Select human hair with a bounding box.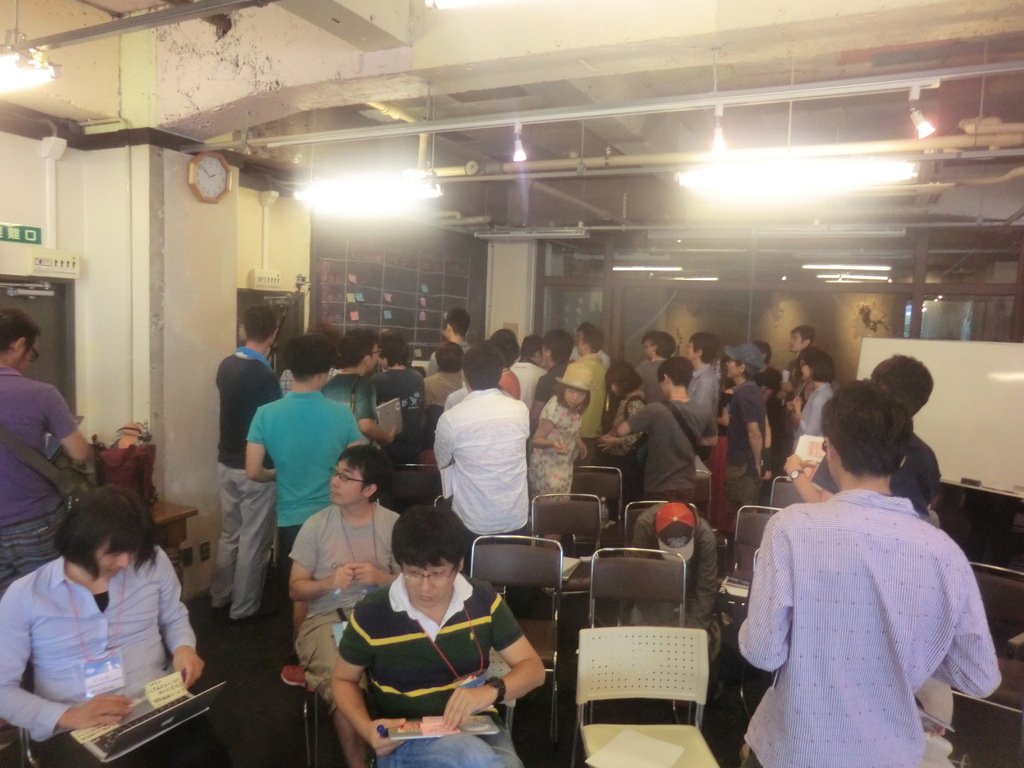
[646,331,677,360].
